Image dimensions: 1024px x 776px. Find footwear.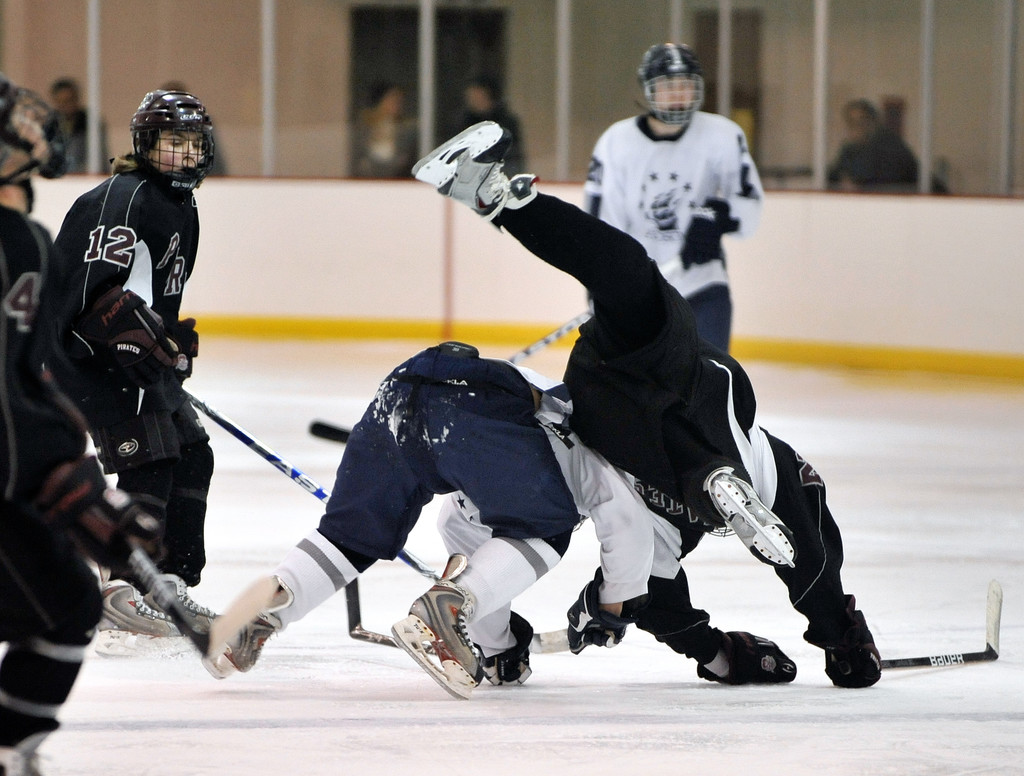
bbox=[173, 586, 277, 665].
